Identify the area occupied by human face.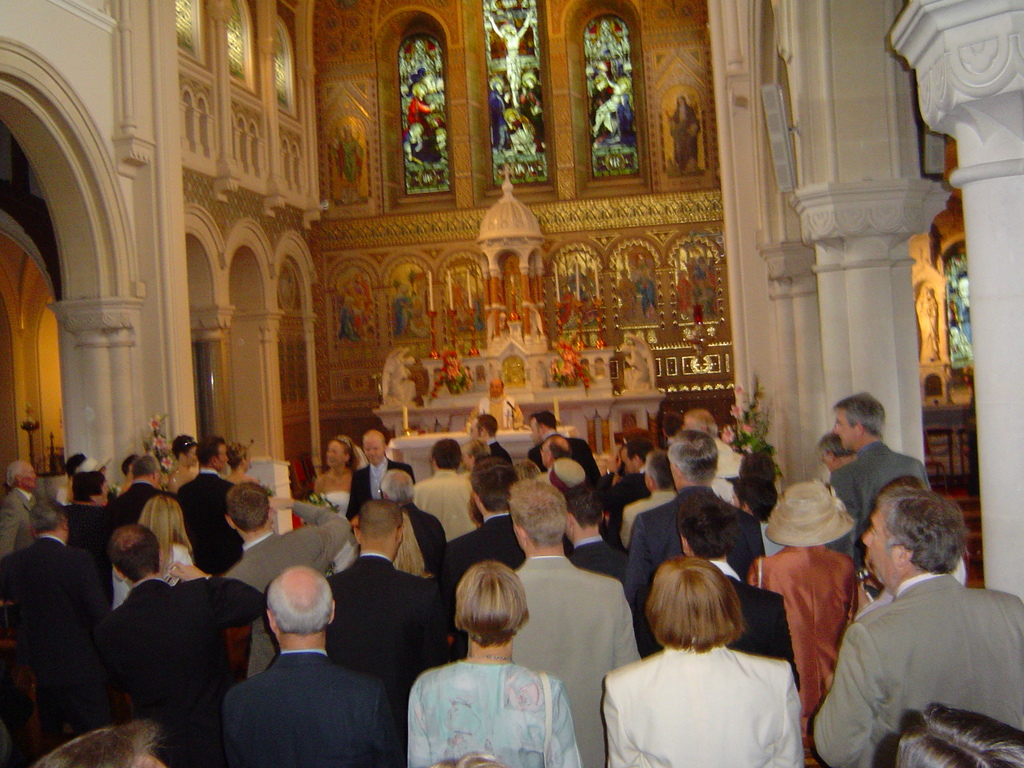
Area: [left=860, top=504, right=889, bottom=570].
